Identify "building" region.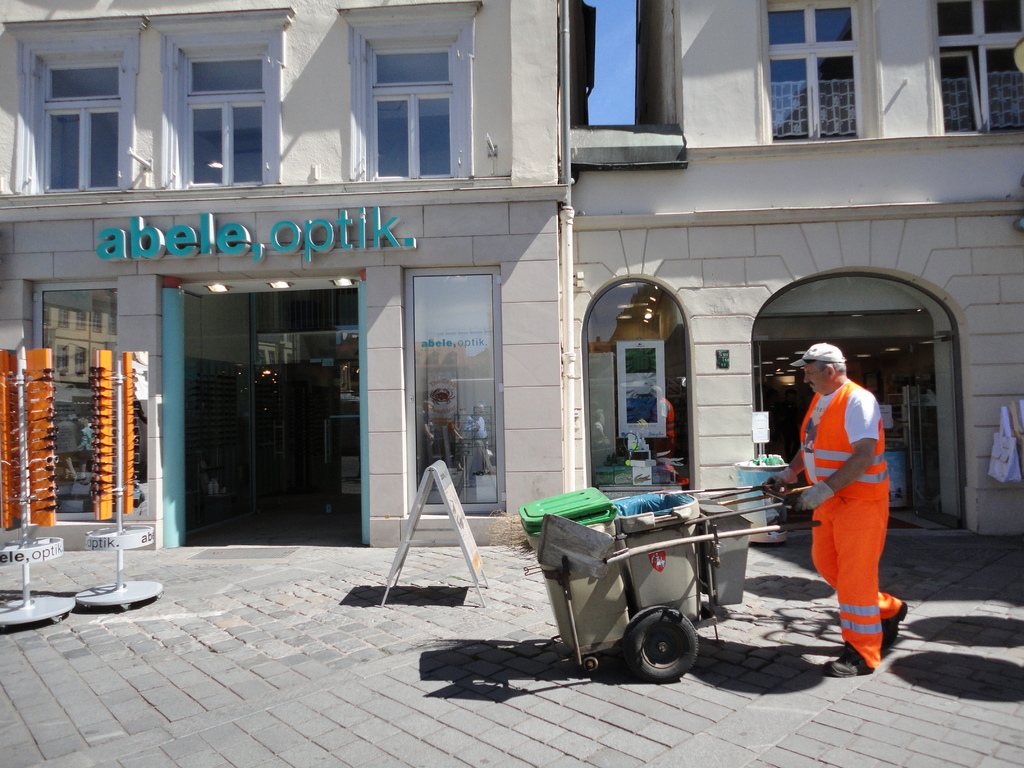
Region: l=0, t=0, r=581, b=557.
